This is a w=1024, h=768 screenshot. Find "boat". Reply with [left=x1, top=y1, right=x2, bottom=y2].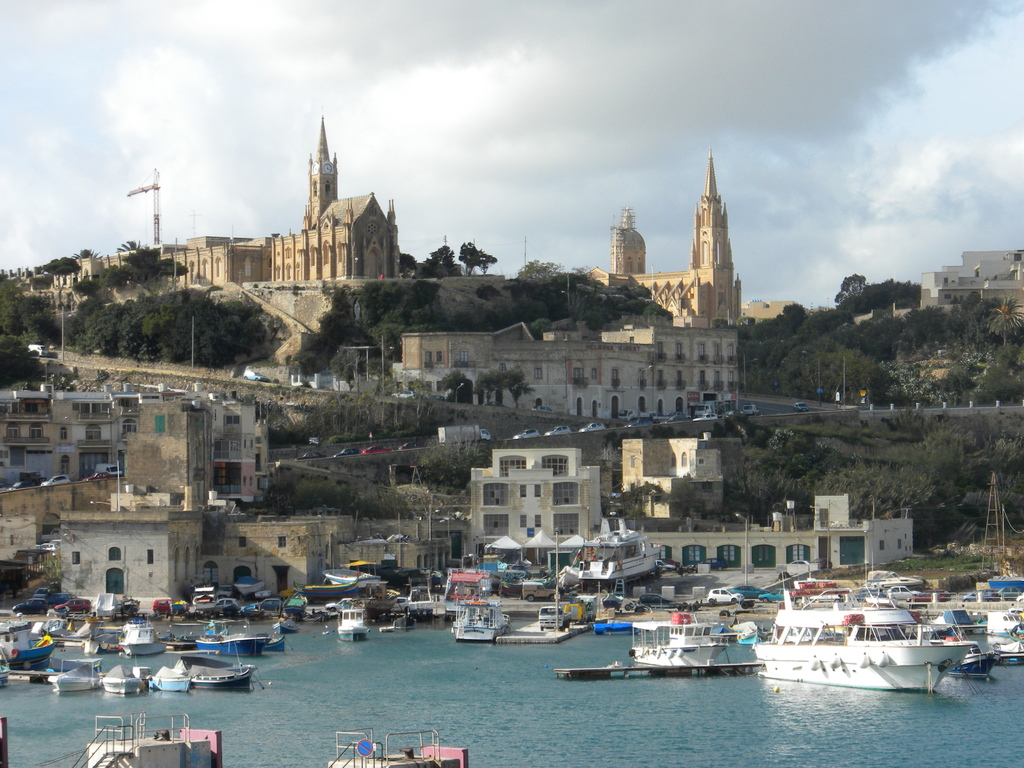
[left=102, top=662, right=147, bottom=698].
